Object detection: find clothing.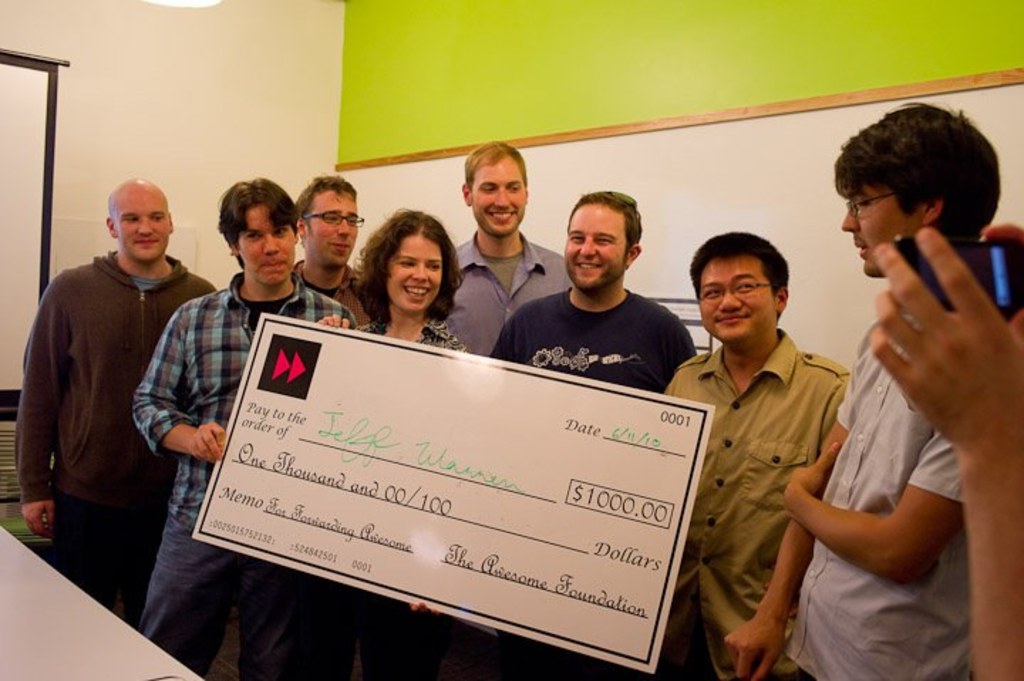
left=343, top=316, right=481, bottom=680.
